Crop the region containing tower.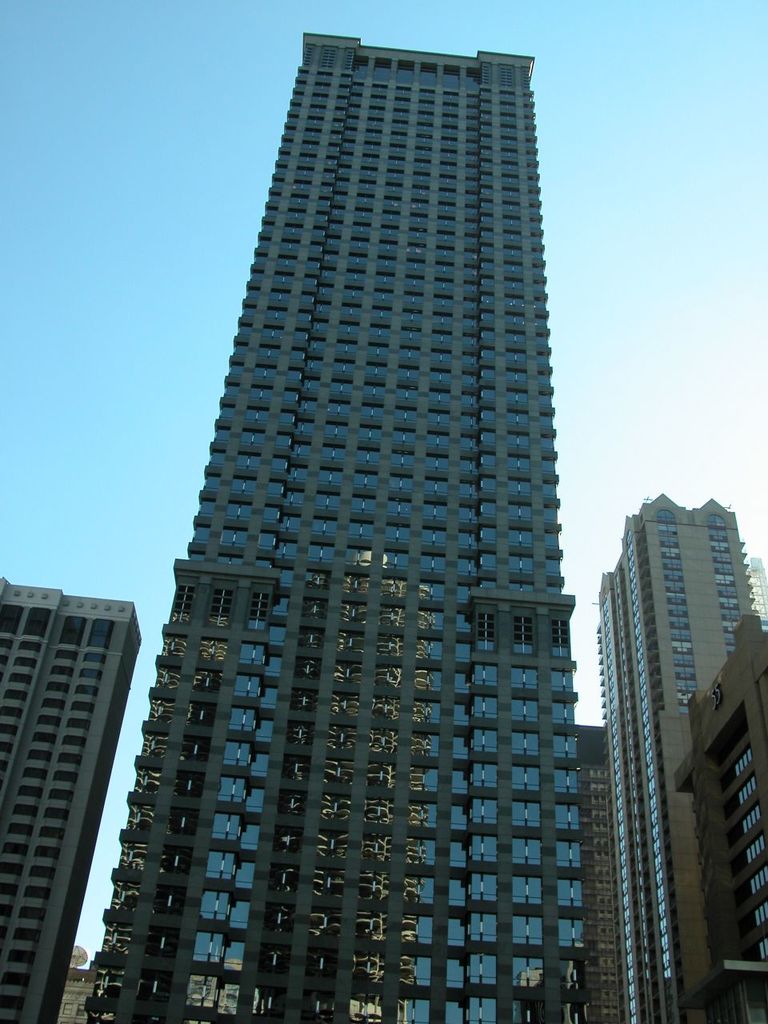
Crop region: [596, 489, 758, 1023].
